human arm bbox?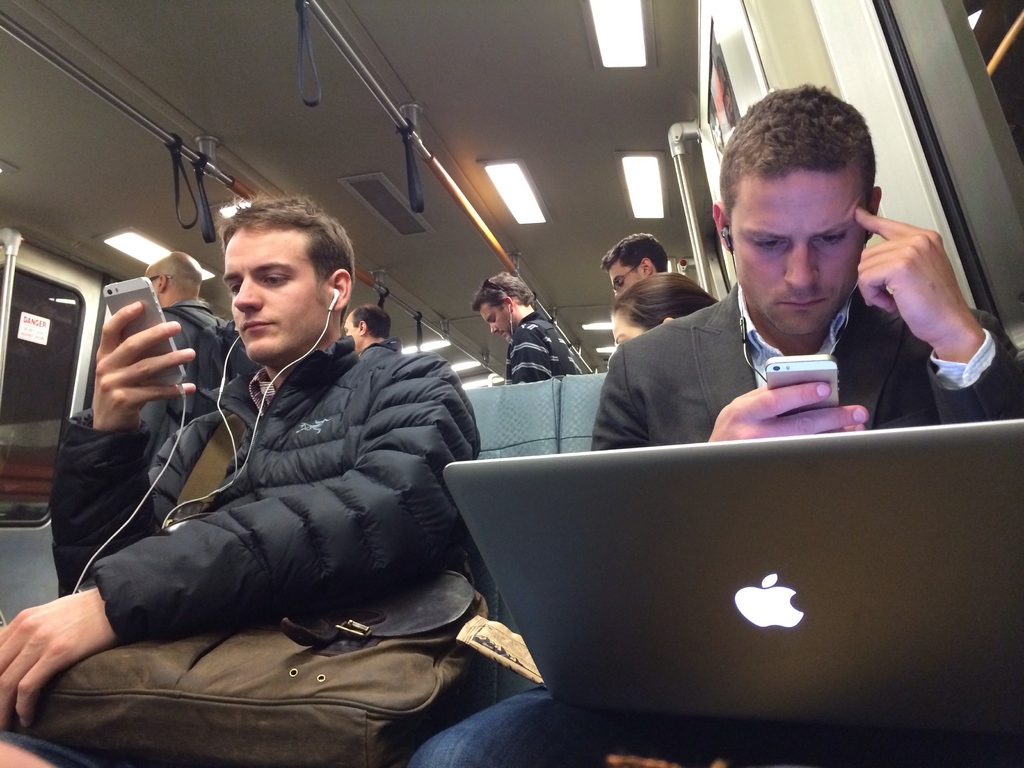
<bbox>0, 349, 482, 733</bbox>
